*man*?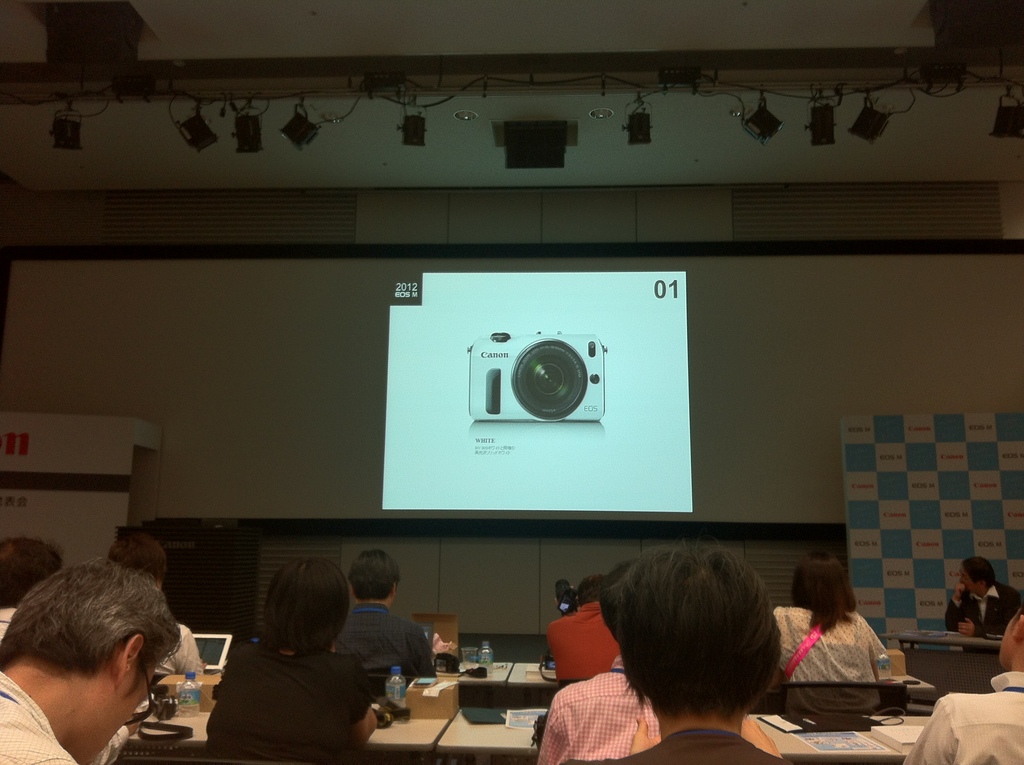
{"left": 902, "top": 604, "right": 1023, "bottom": 764}
